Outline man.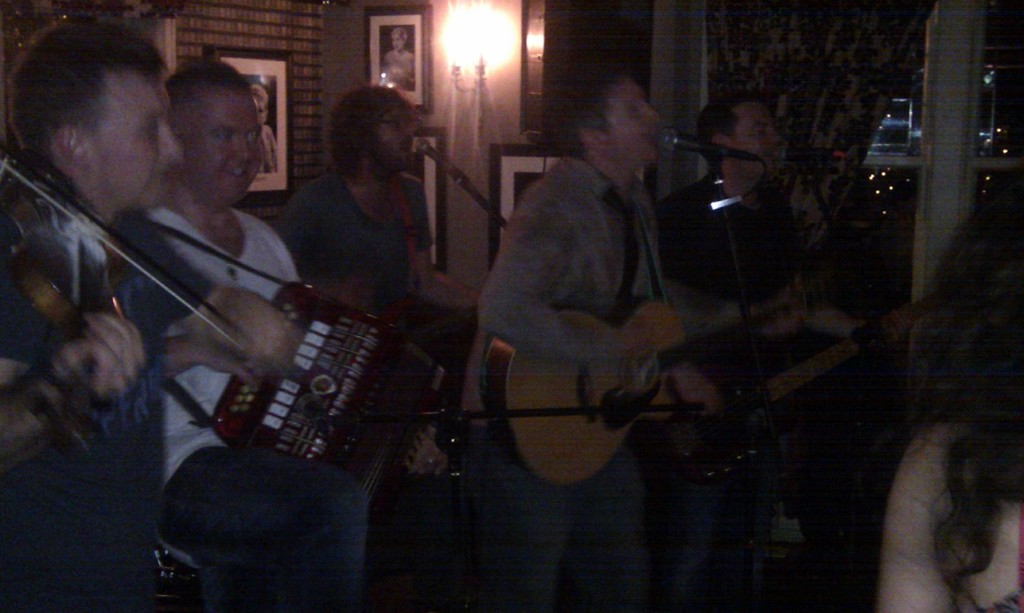
Outline: bbox(479, 83, 733, 502).
